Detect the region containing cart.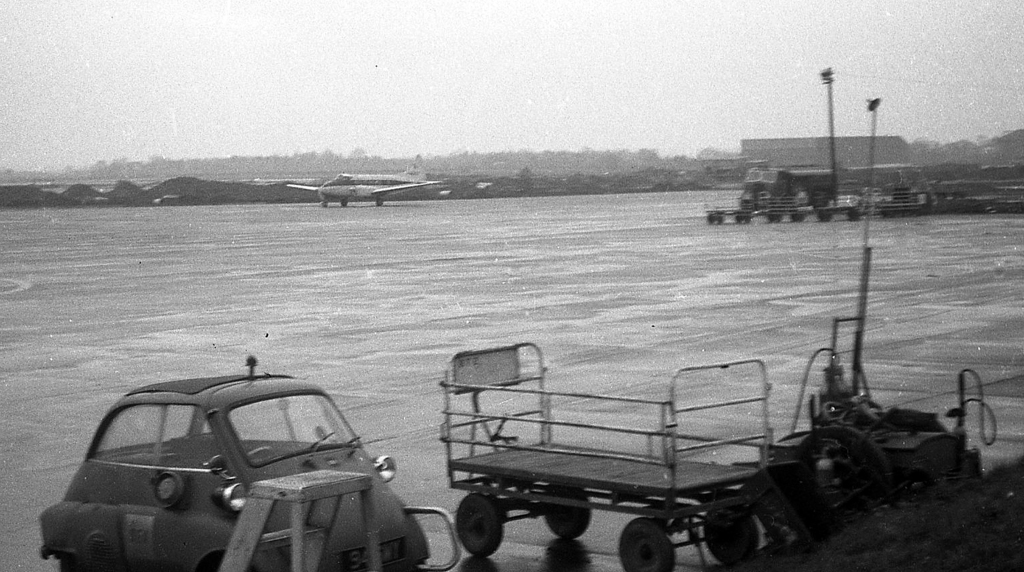
pyautogui.locateOnScreen(296, 271, 941, 566).
